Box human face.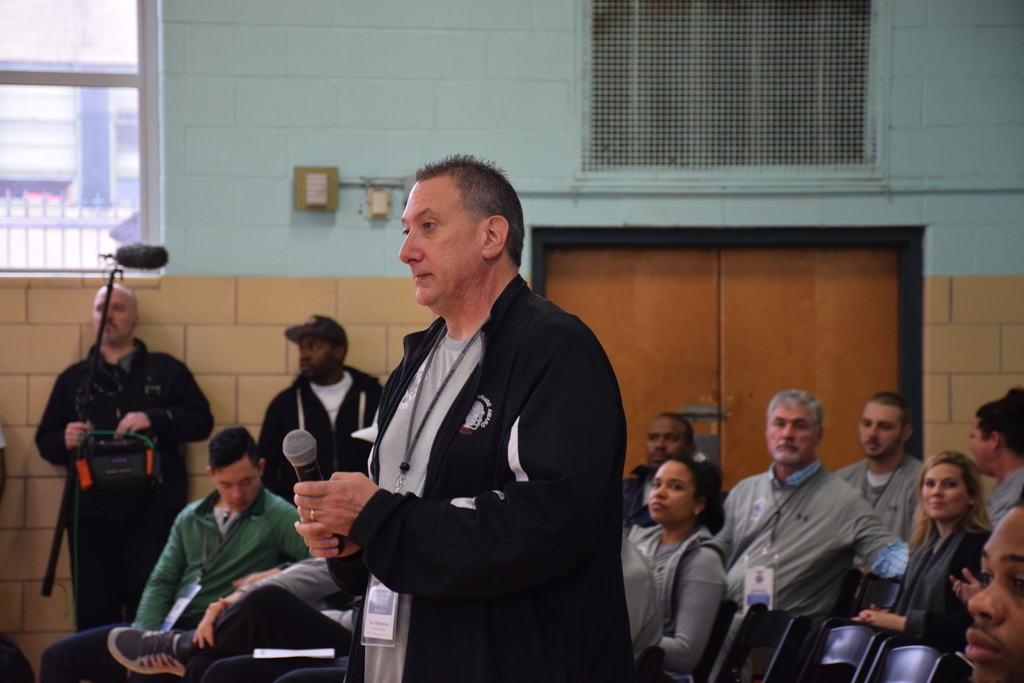
<box>768,407,811,463</box>.
